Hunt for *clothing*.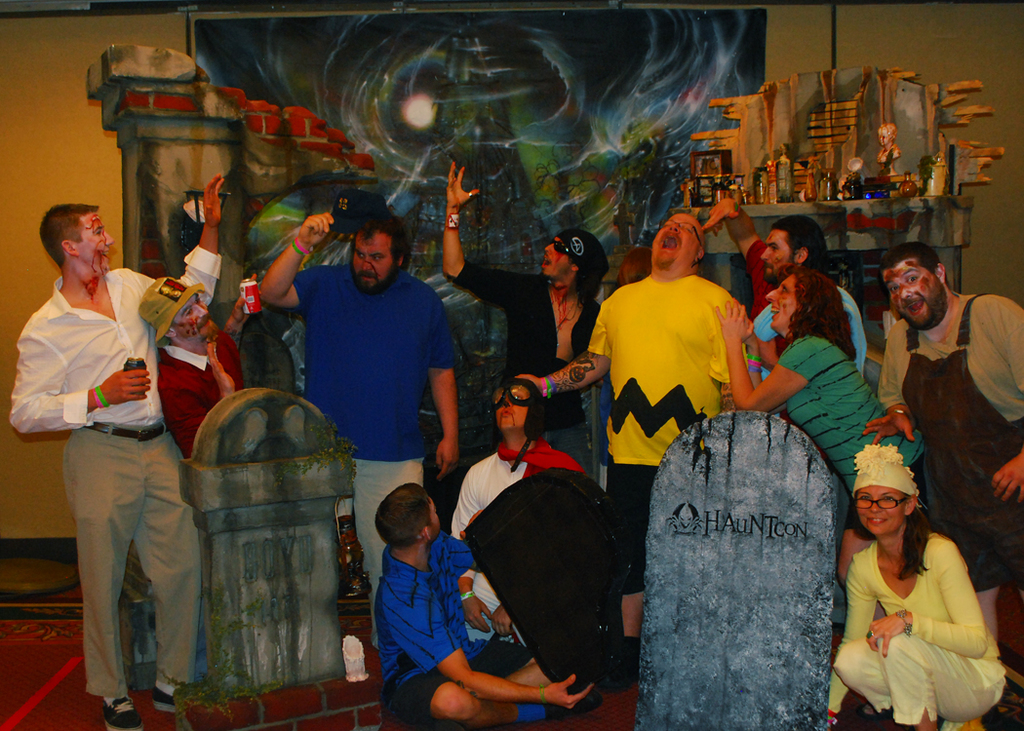
Hunted down at [x1=876, y1=286, x2=1023, y2=596].
